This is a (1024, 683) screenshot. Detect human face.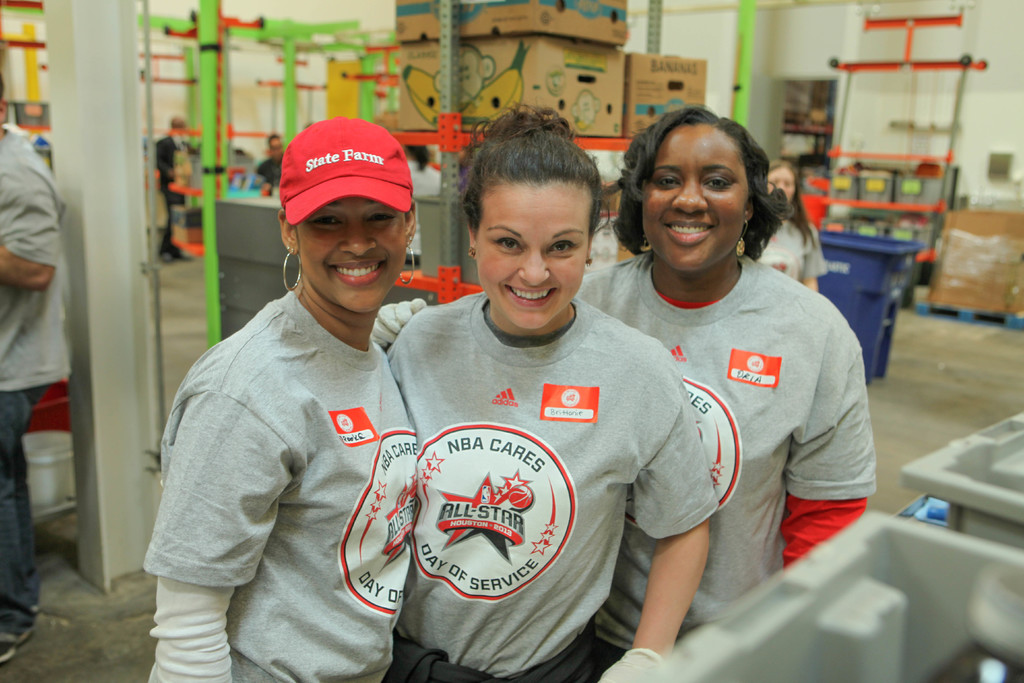
<region>463, 208, 586, 325</region>.
